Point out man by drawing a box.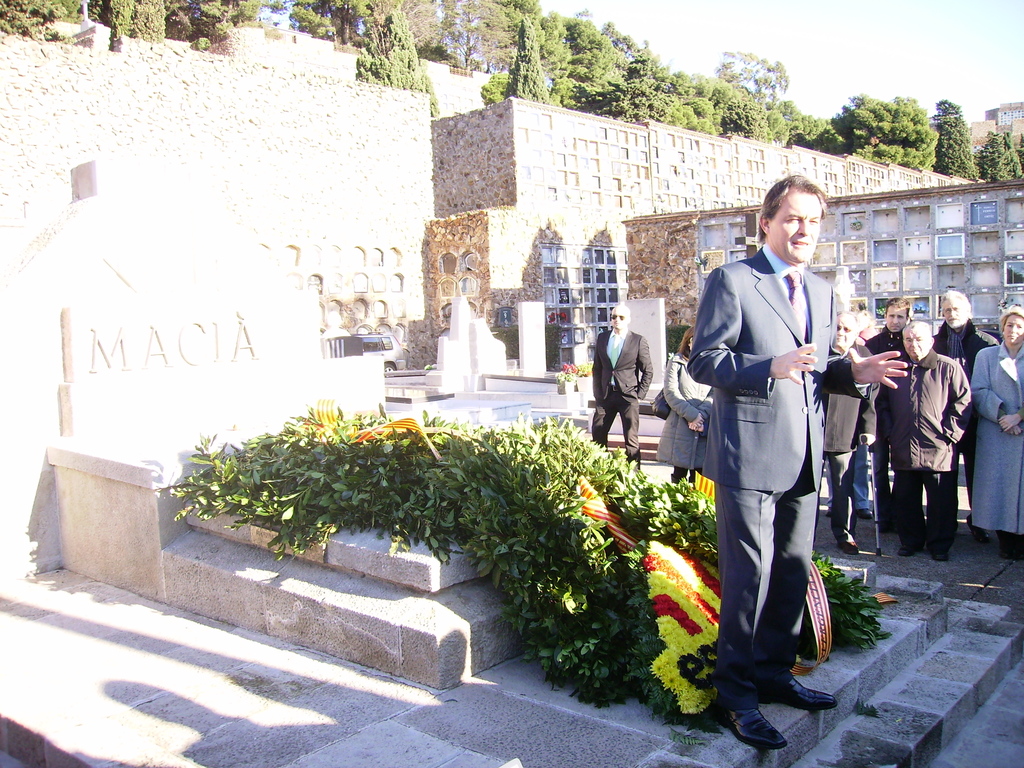
pyautogui.locateOnScreen(685, 171, 892, 753).
